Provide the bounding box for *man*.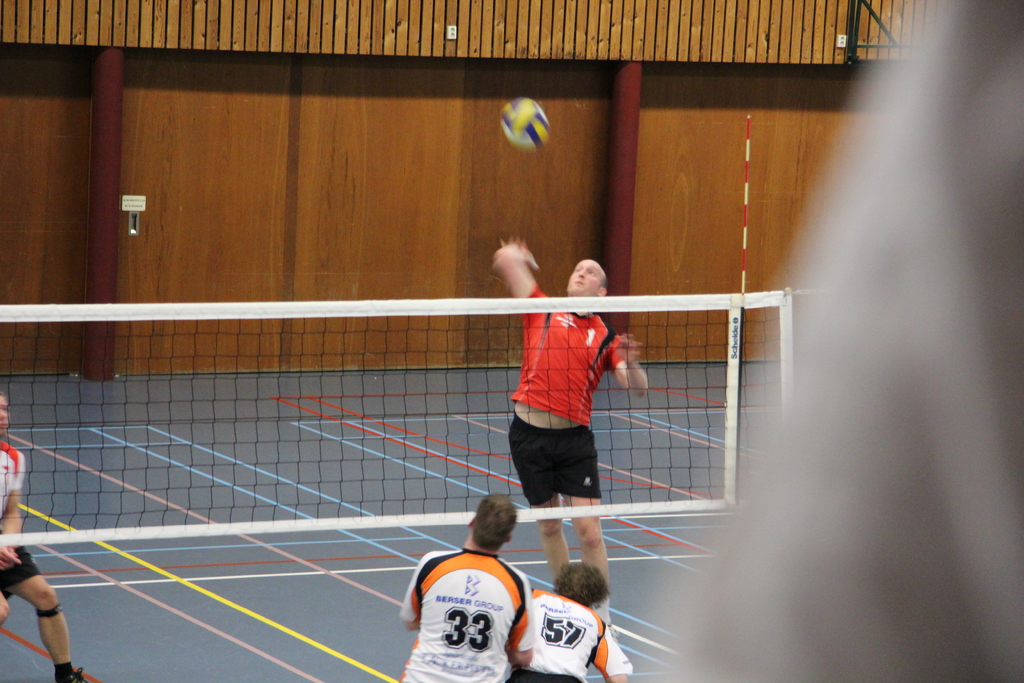
box(0, 388, 92, 682).
